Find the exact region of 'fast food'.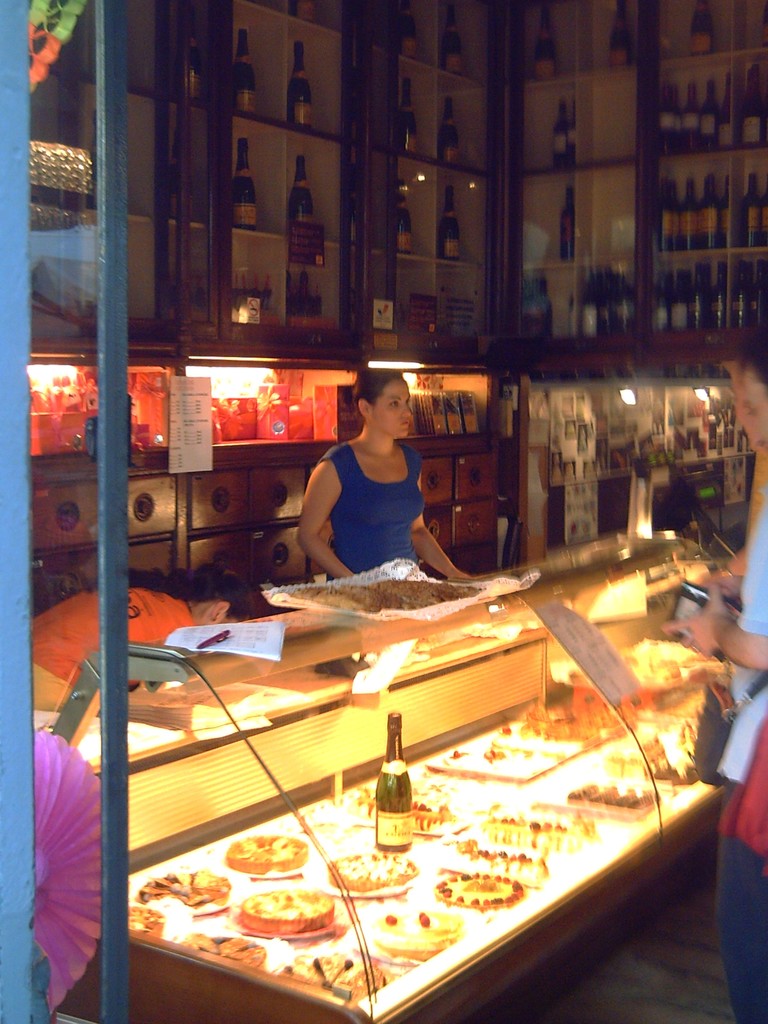
Exact region: crop(323, 848, 418, 892).
